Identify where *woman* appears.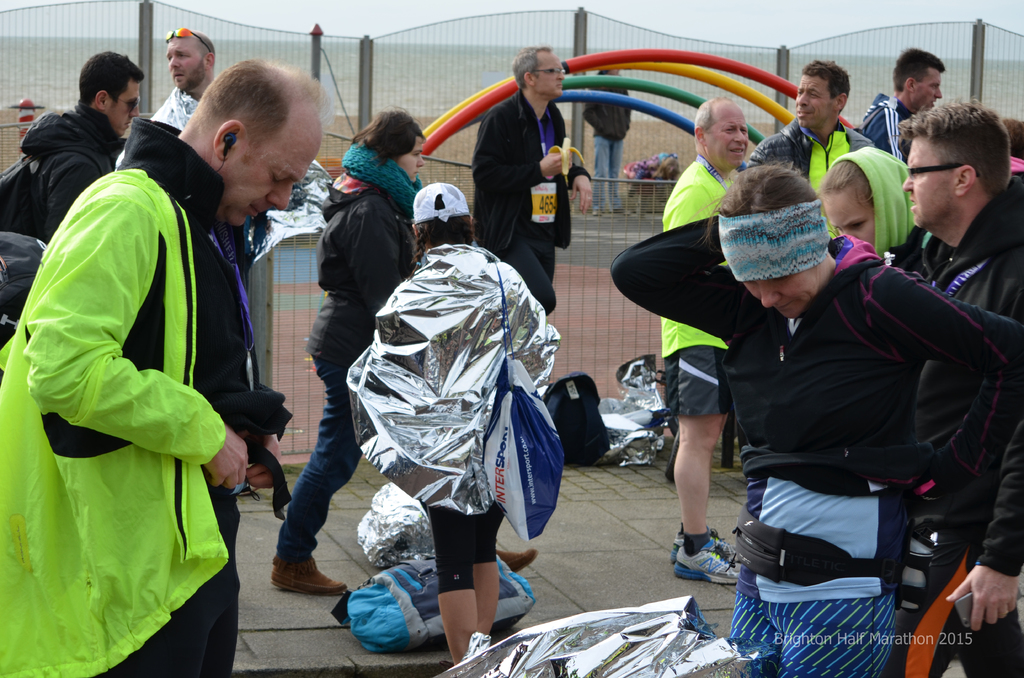
Appears at region(606, 156, 1023, 677).
